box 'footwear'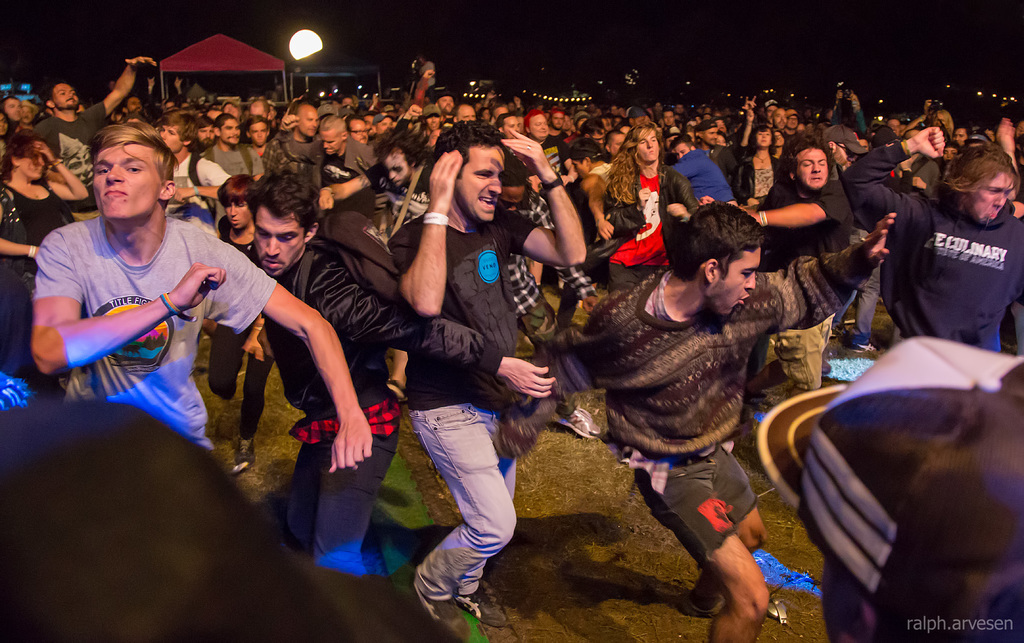
bbox=[417, 588, 488, 642]
